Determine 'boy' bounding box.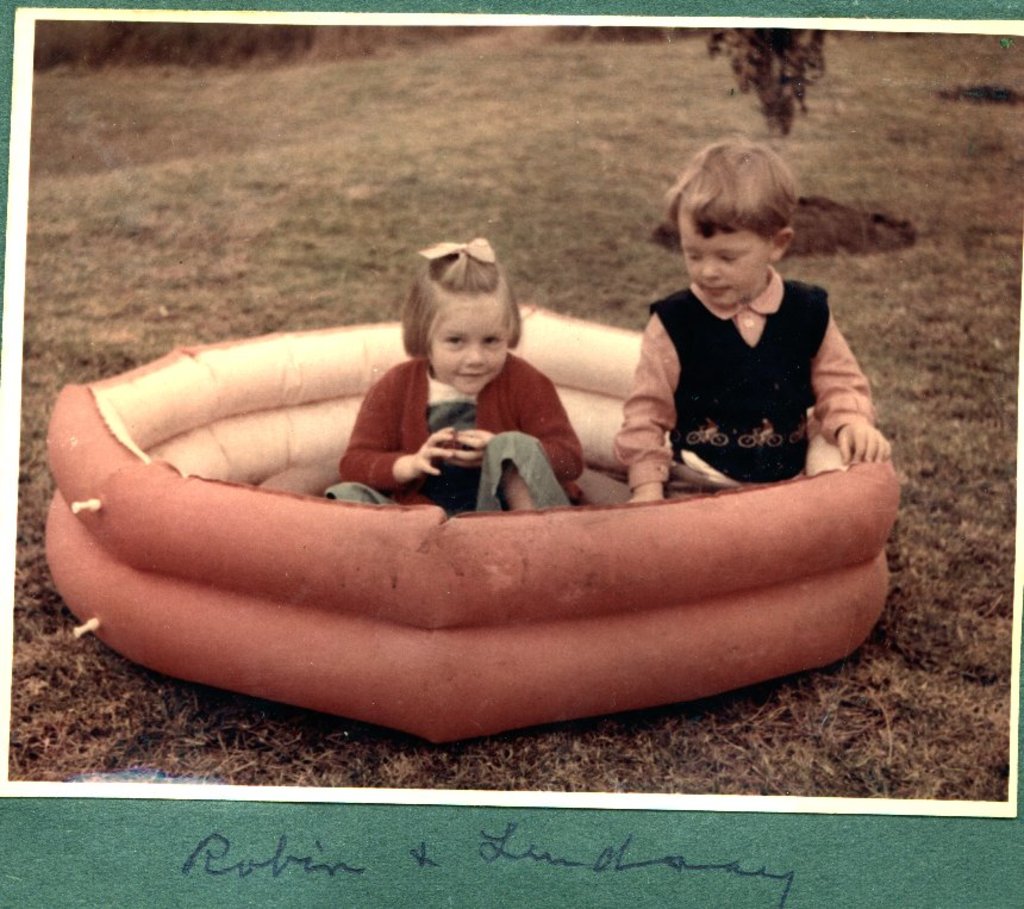
Determined: [x1=619, y1=137, x2=888, y2=510].
